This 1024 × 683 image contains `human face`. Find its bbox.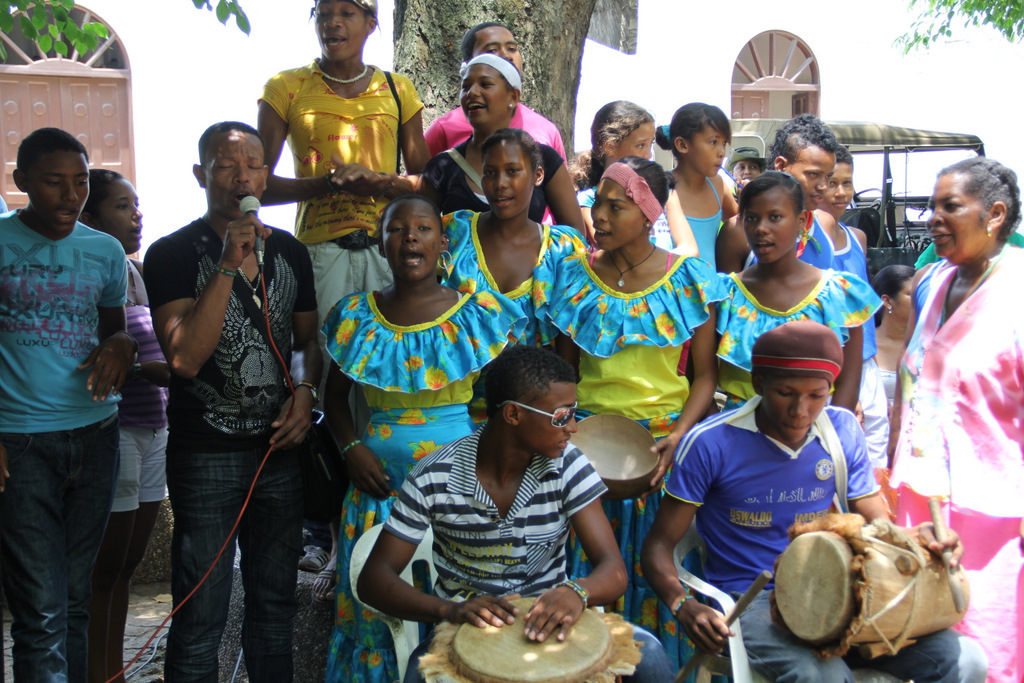
<bbox>31, 149, 86, 225</bbox>.
